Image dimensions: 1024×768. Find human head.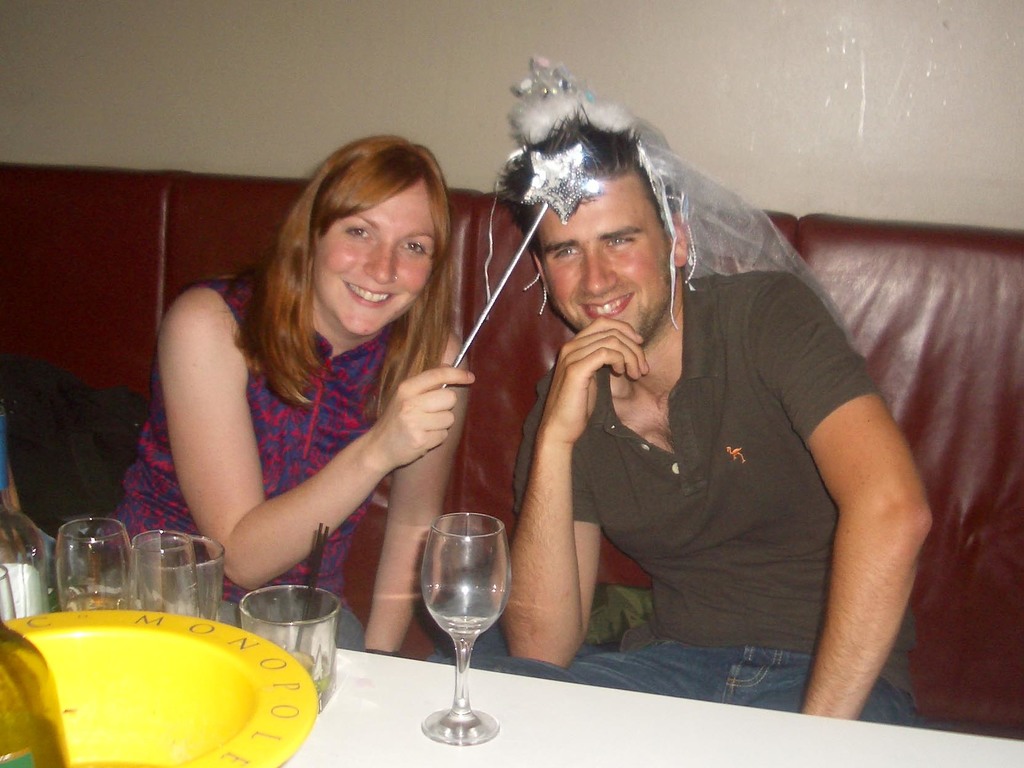
left=494, top=110, right=686, bottom=348.
